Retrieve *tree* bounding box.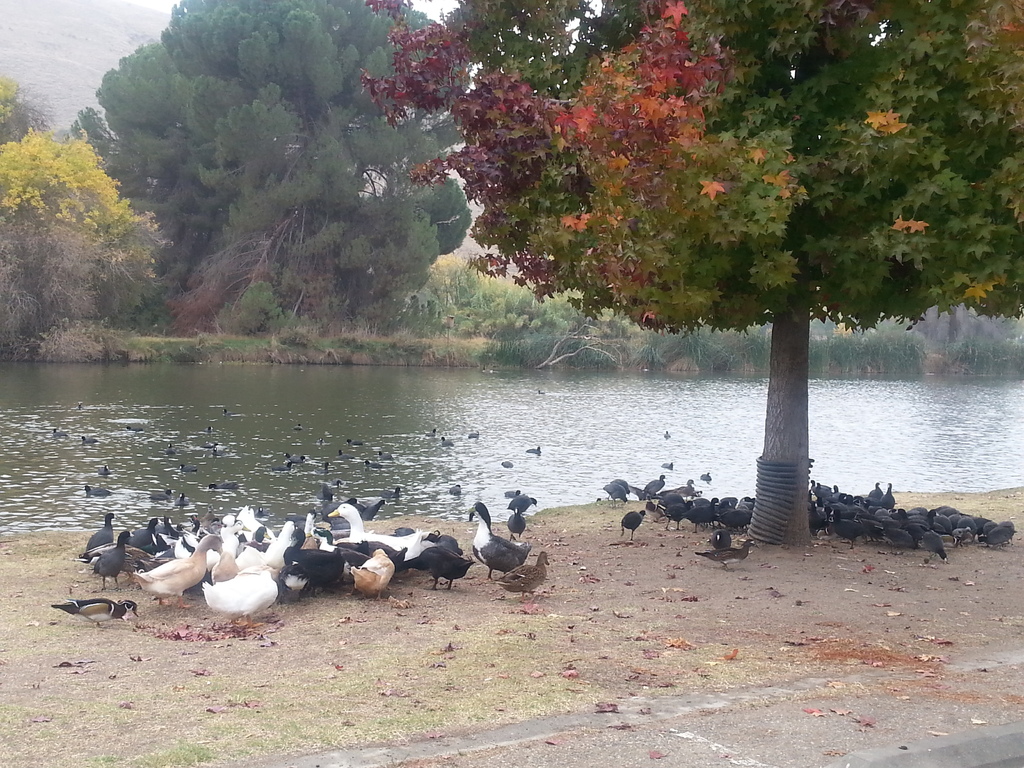
Bounding box: crop(0, 73, 170, 342).
